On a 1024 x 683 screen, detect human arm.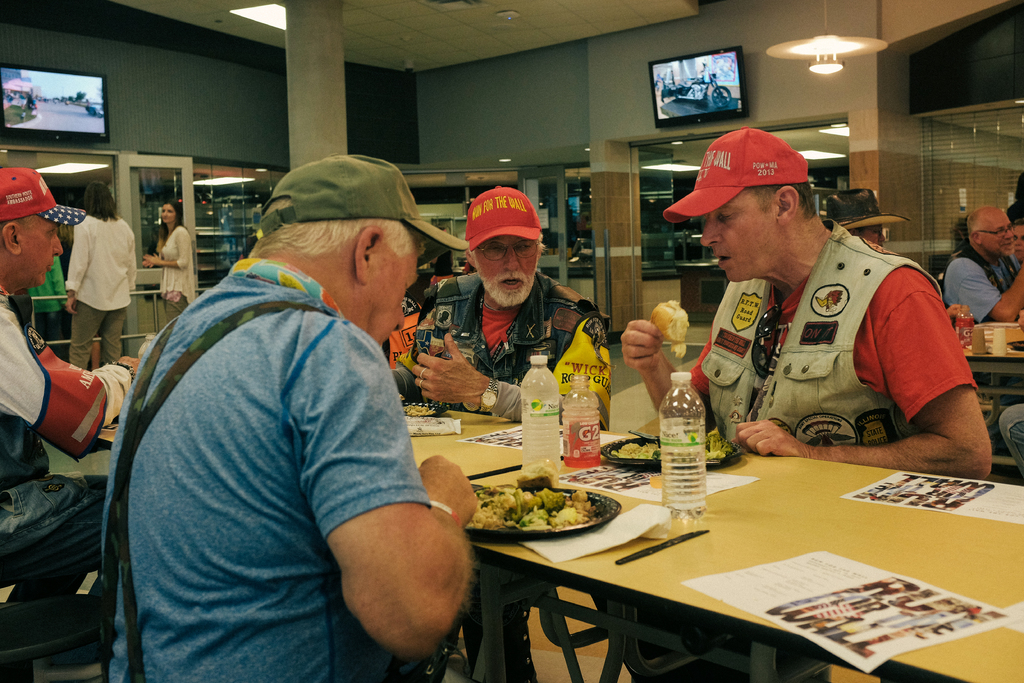
<box>138,226,194,270</box>.
